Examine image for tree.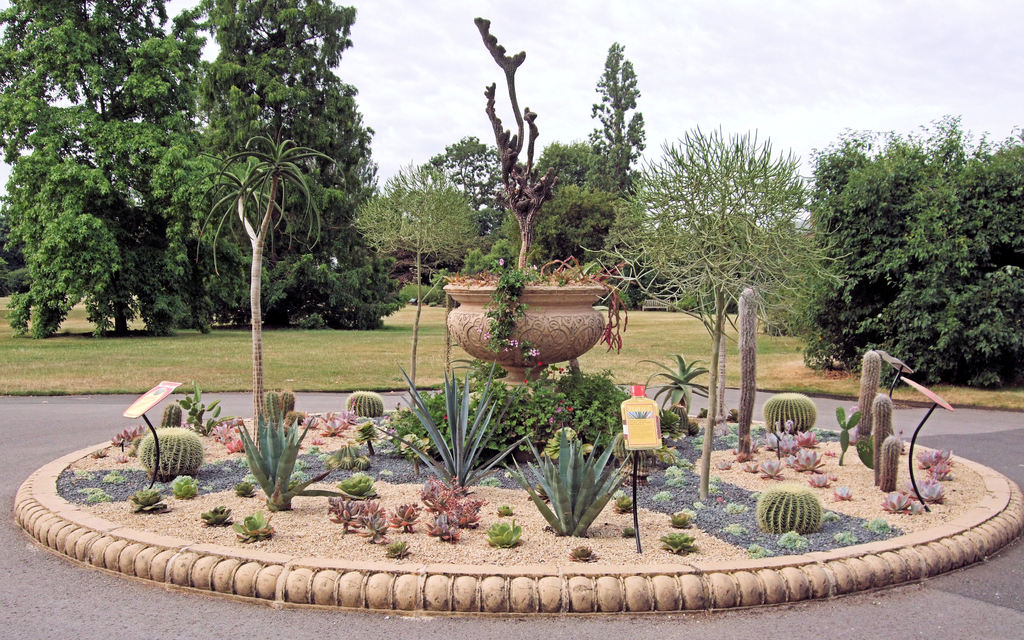
Examination result: 620/123/835/489.
